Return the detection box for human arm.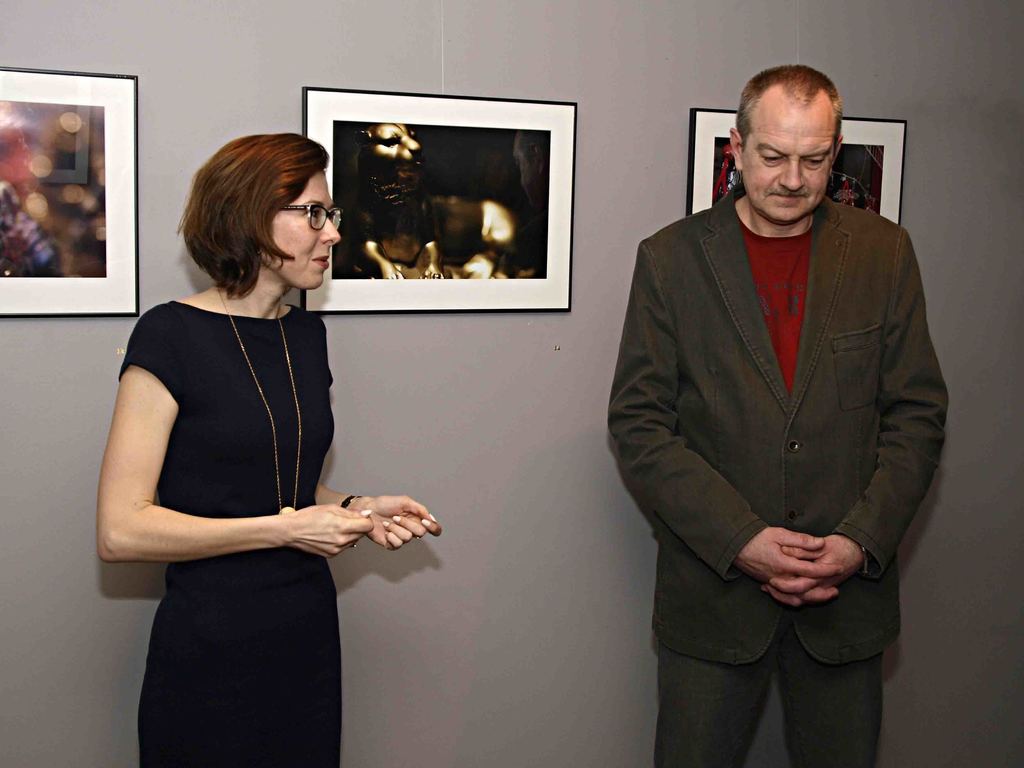
x1=608 y1=241 x2=831 y2=607.
